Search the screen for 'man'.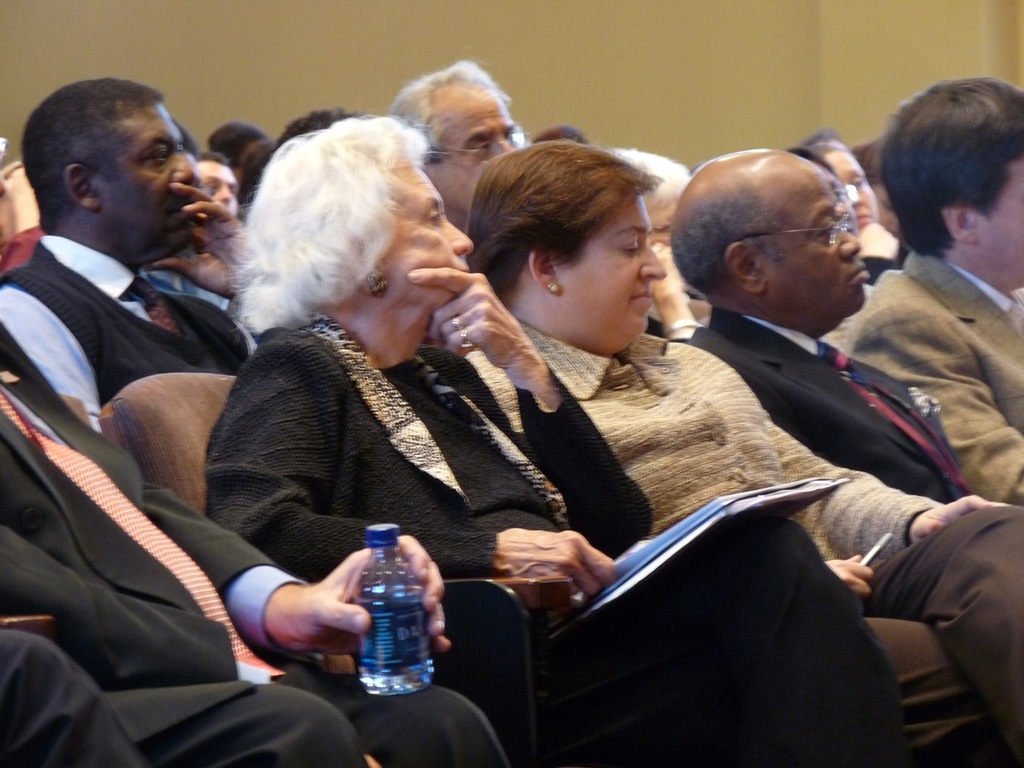
Found at box(670, 154, 974, 502).
